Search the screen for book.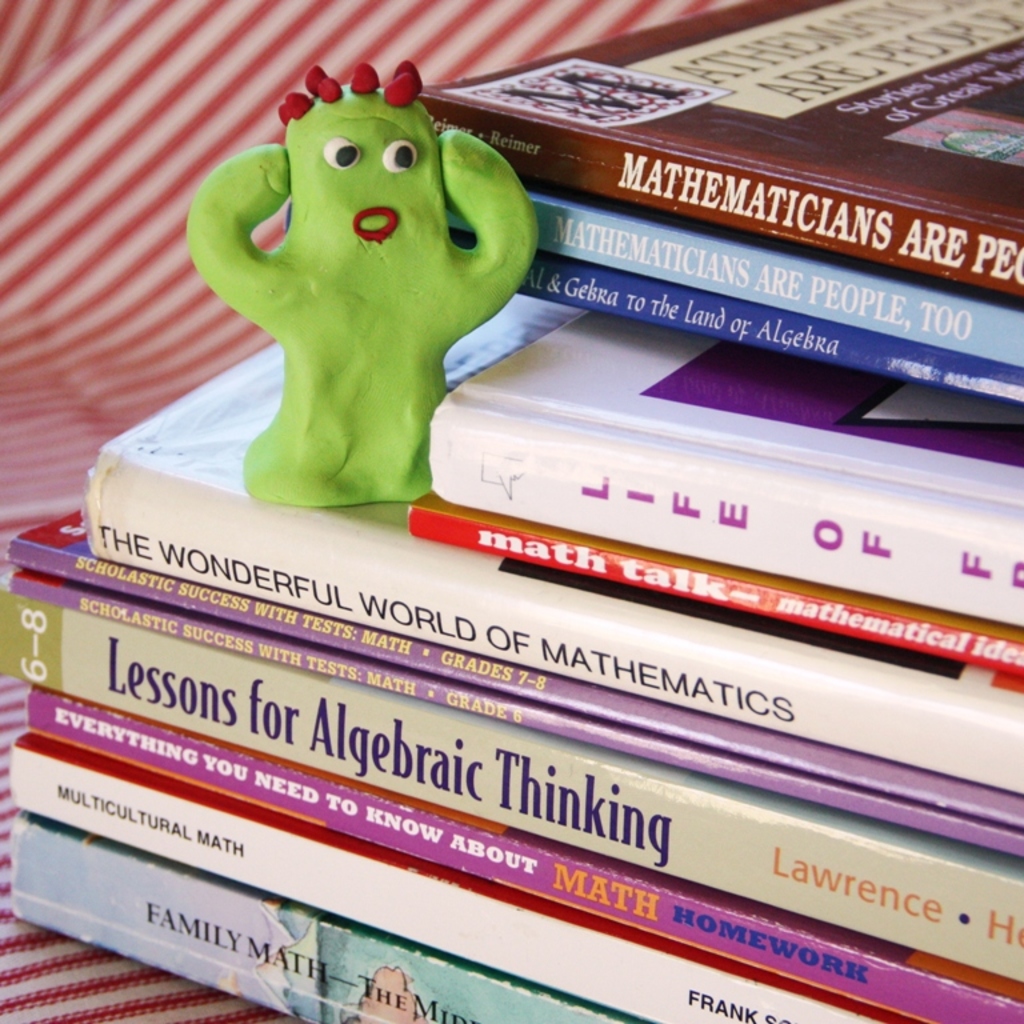
Found at (0,576,1023,987).
